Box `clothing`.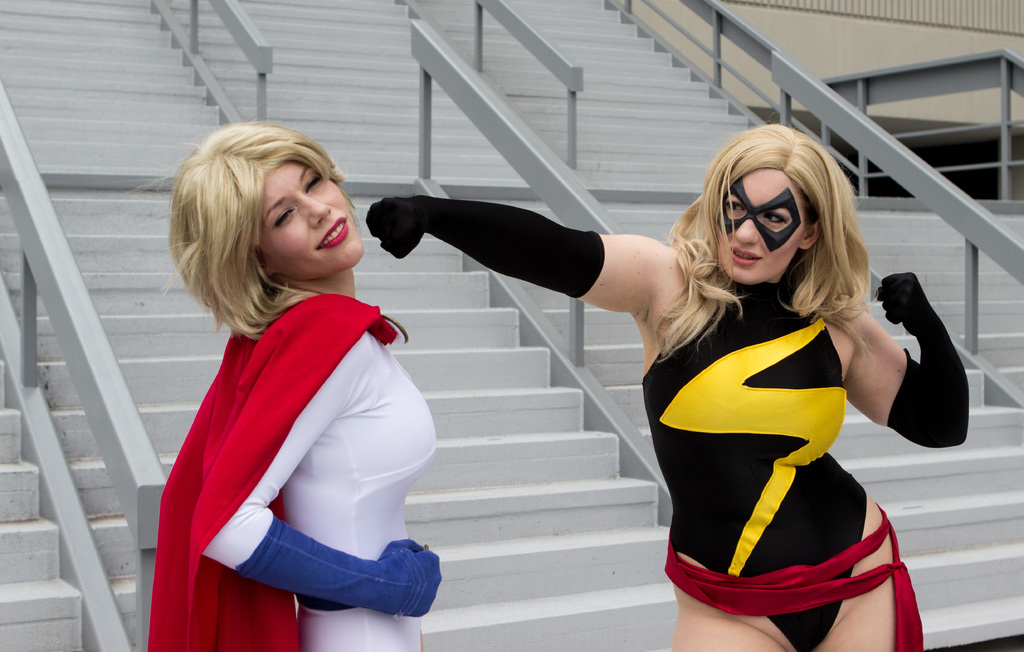
(x1=142, y1=279, x2=447, y2=651).
